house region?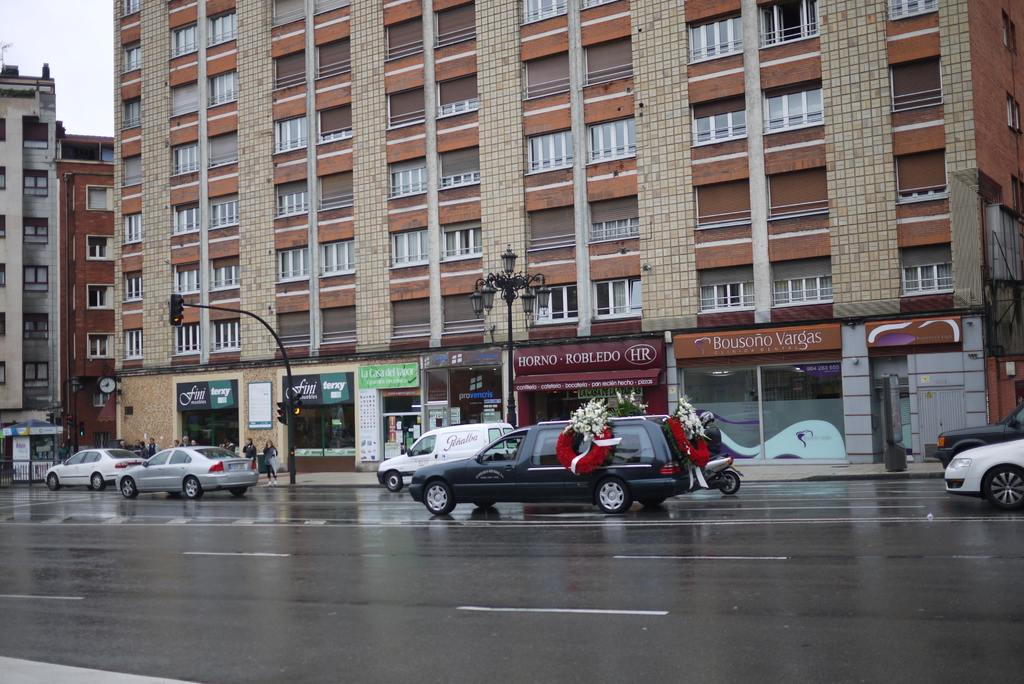
52/138/118/455
